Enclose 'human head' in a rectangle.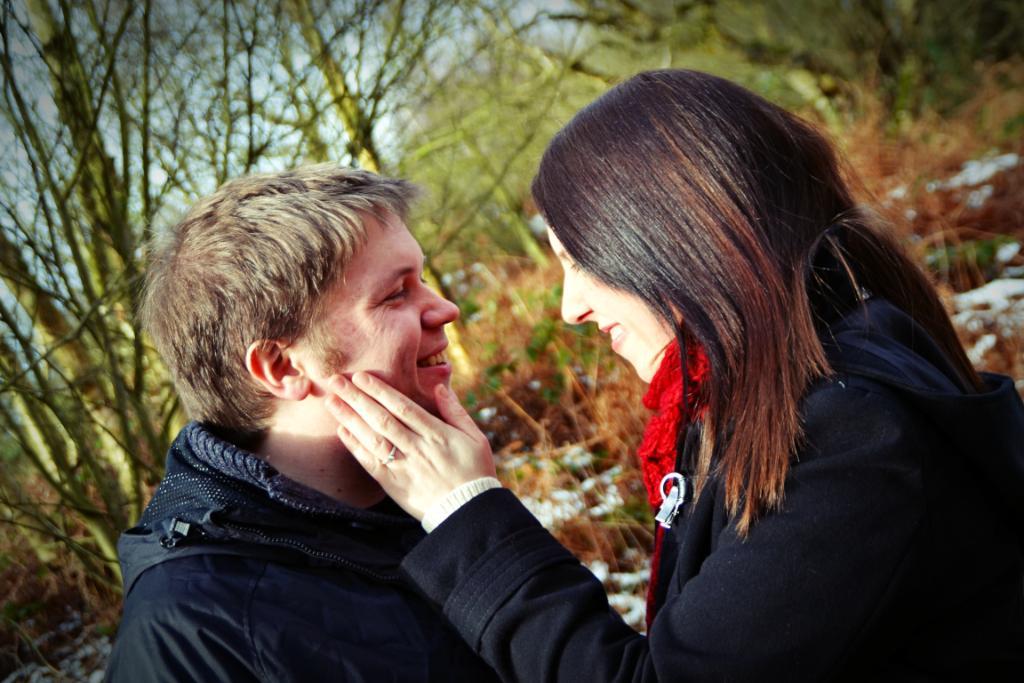
left=530, top=70, right=877, bottom=384.
